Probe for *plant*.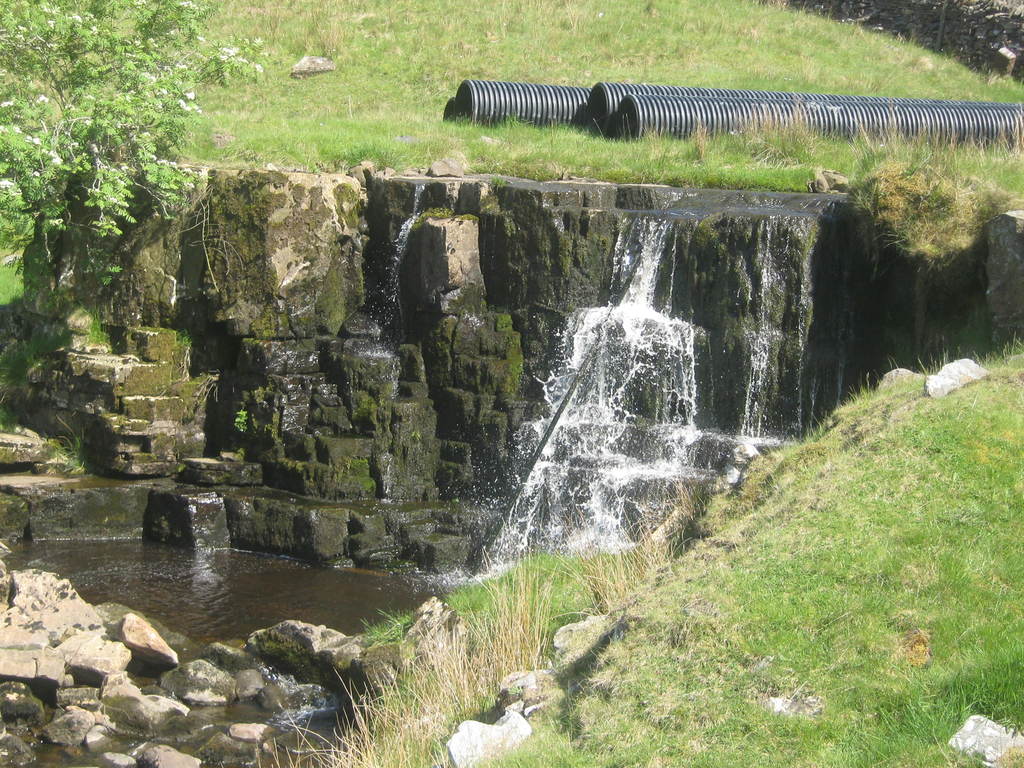
Probe result: [x1=84, y1=308, x2=111, y2=347].
